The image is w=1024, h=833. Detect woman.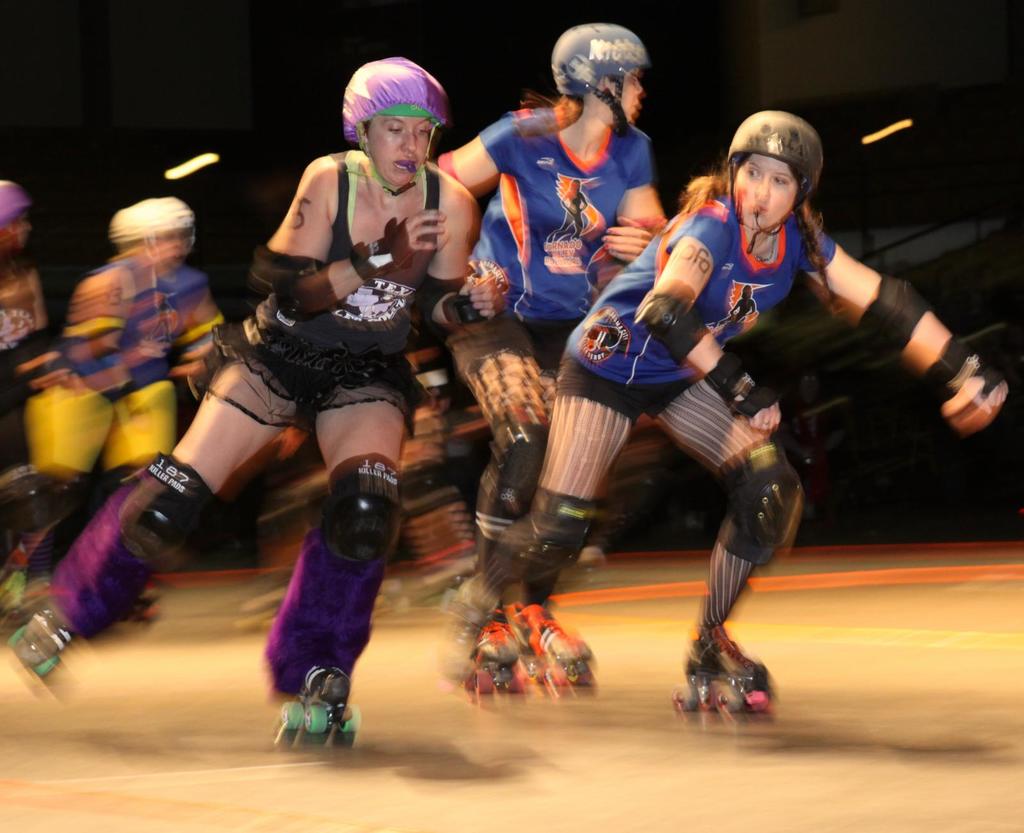
Detection: box=[164, 115, 455, 707].
